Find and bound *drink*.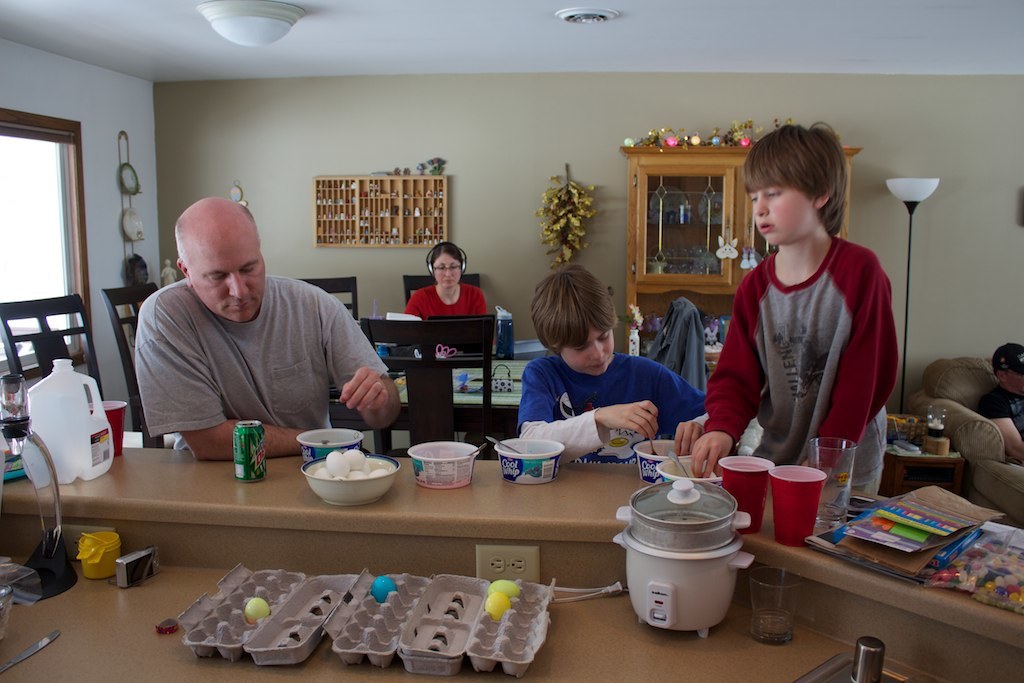
Bound: (x1=743, y1=464, x2=840, y2=544).
